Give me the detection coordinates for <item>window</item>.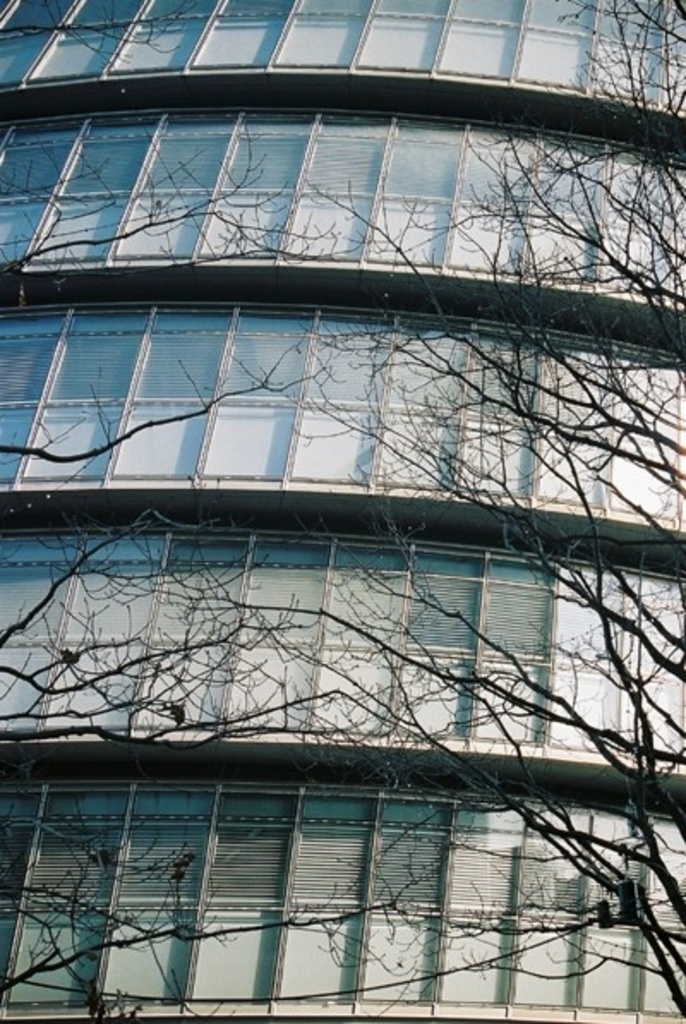
box(62, 117, 156, 204).
